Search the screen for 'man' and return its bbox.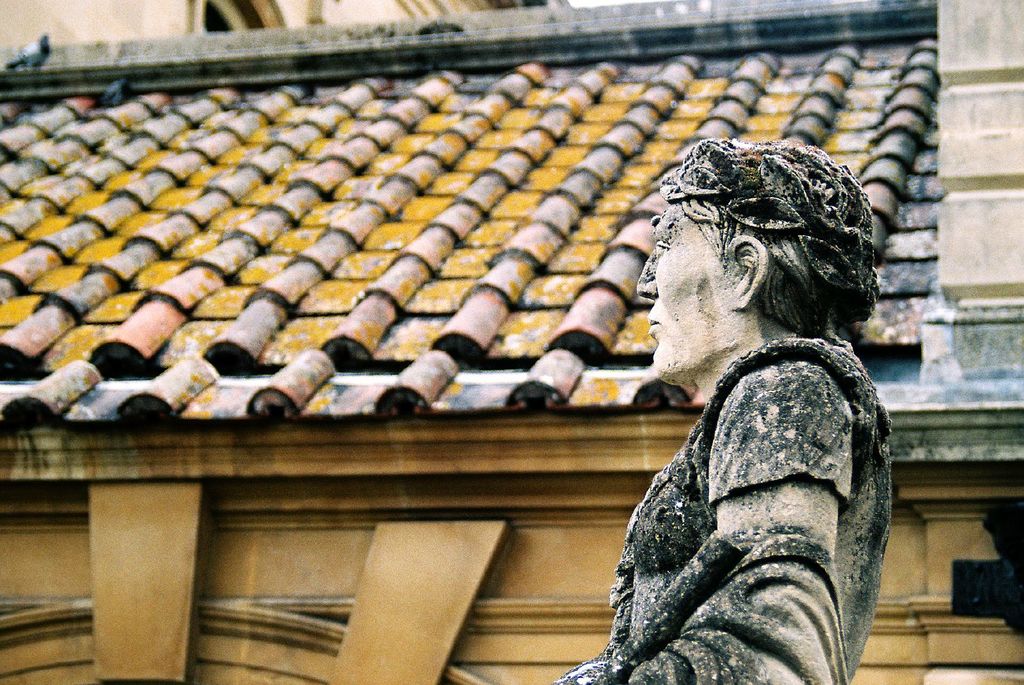
Found: bbox=(566, 145, 912, 681).
